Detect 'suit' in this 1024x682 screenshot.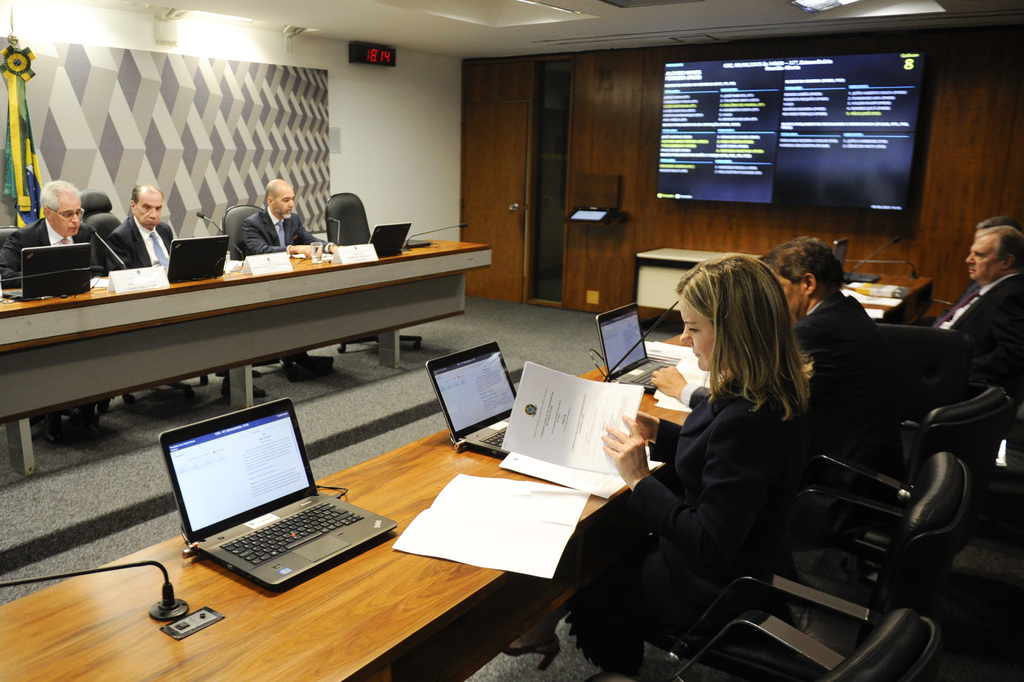
Detection: bbox(238, 205, 322, 268).
